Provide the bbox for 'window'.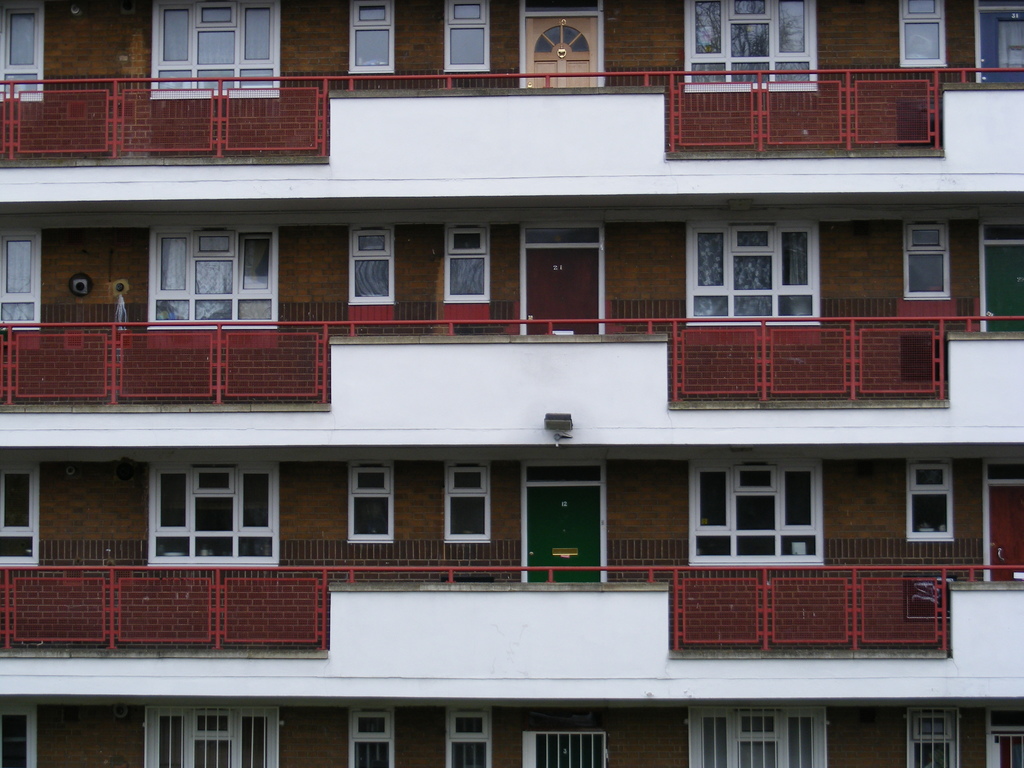
[left=0, top=230, right=40, bottom=330].
